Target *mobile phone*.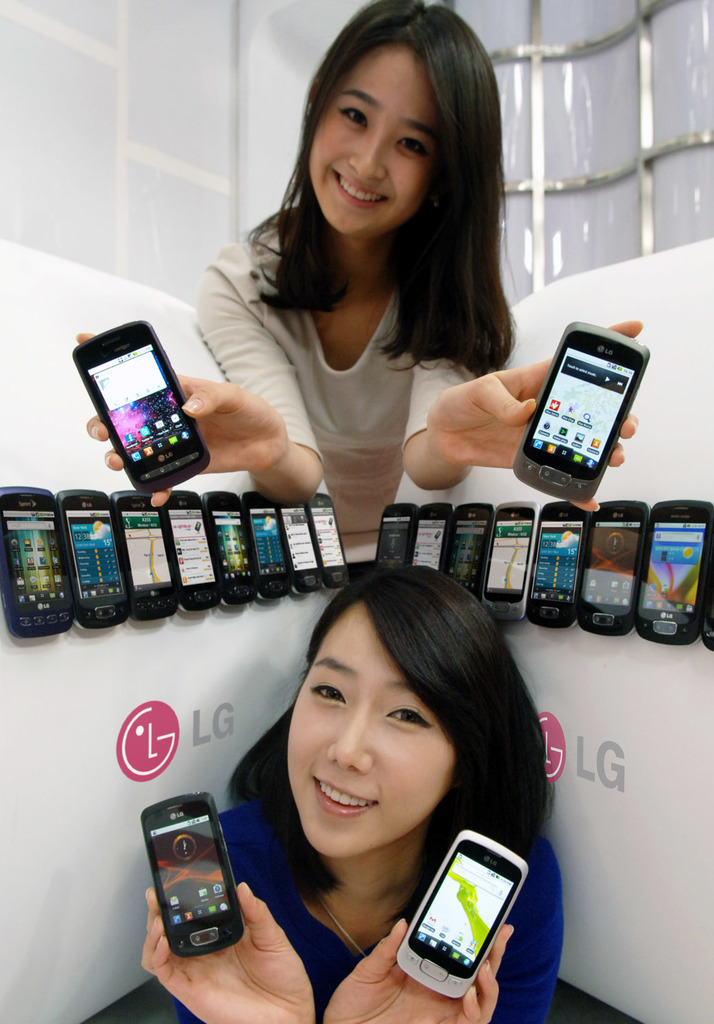
Target region: x1=138 y1=795 x2=242 y2=952.
